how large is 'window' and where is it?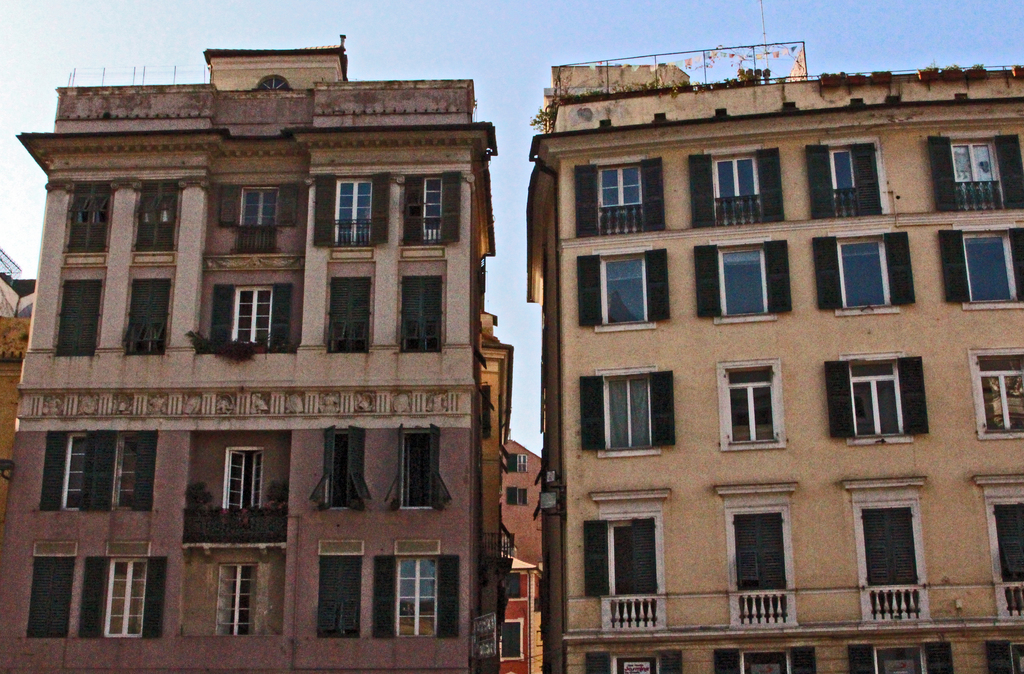
Bounding box: l=719, t=358, r=788, b=454.
